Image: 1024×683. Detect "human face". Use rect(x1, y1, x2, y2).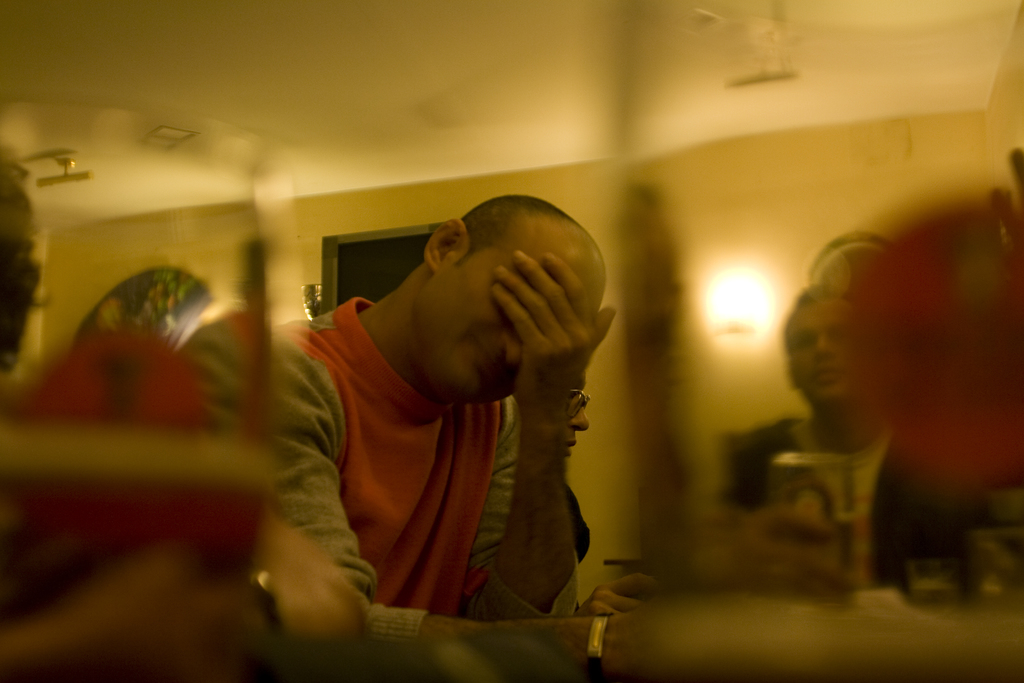
rect(413, 238, 605, 399).
